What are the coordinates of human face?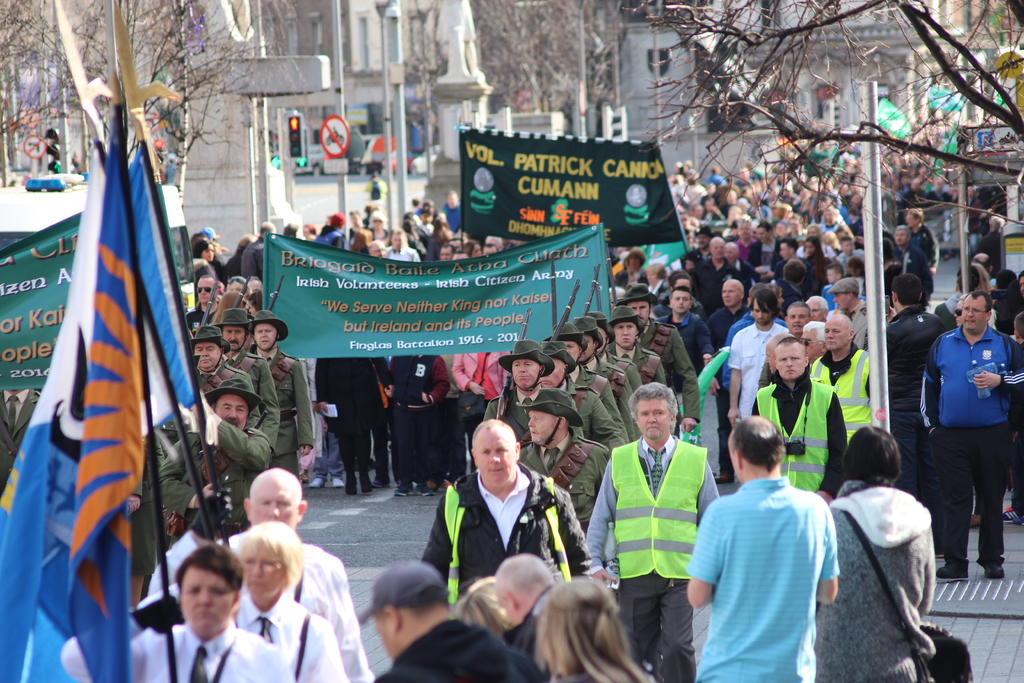
510/360/544/391.
